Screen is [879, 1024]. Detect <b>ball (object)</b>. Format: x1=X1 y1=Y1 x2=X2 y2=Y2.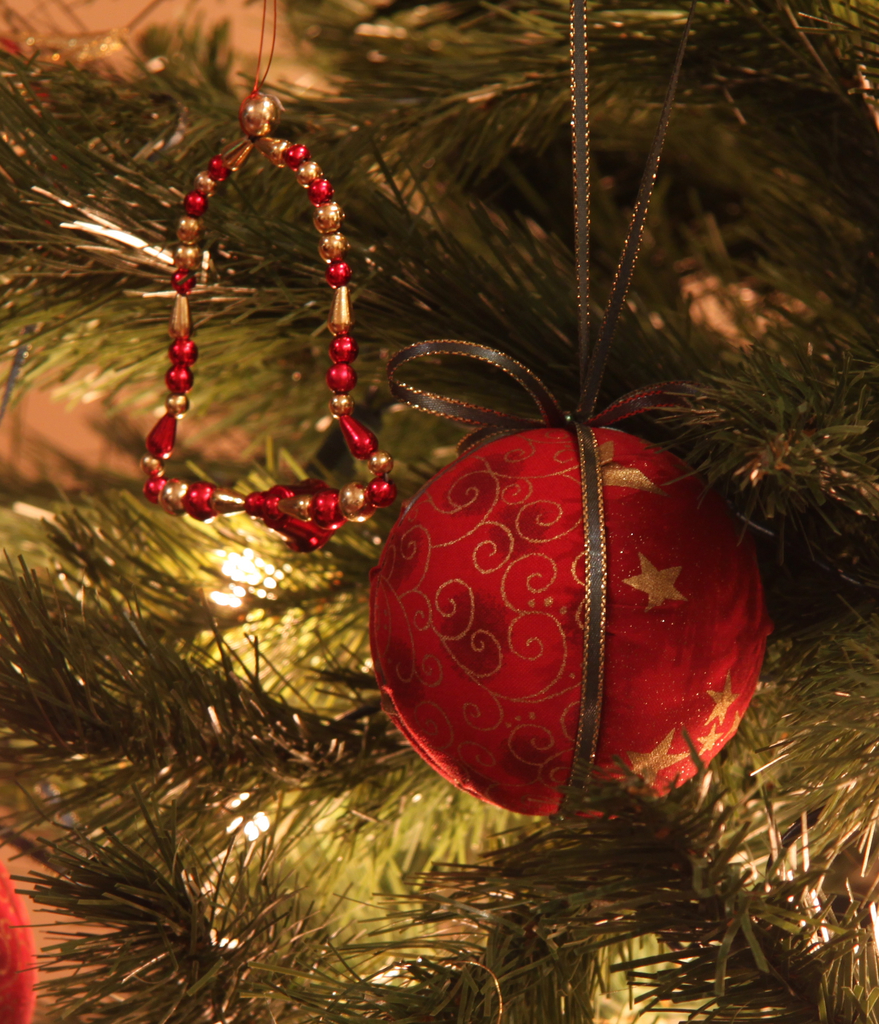
x1=367 y1=417 x2=767 y2=820.
